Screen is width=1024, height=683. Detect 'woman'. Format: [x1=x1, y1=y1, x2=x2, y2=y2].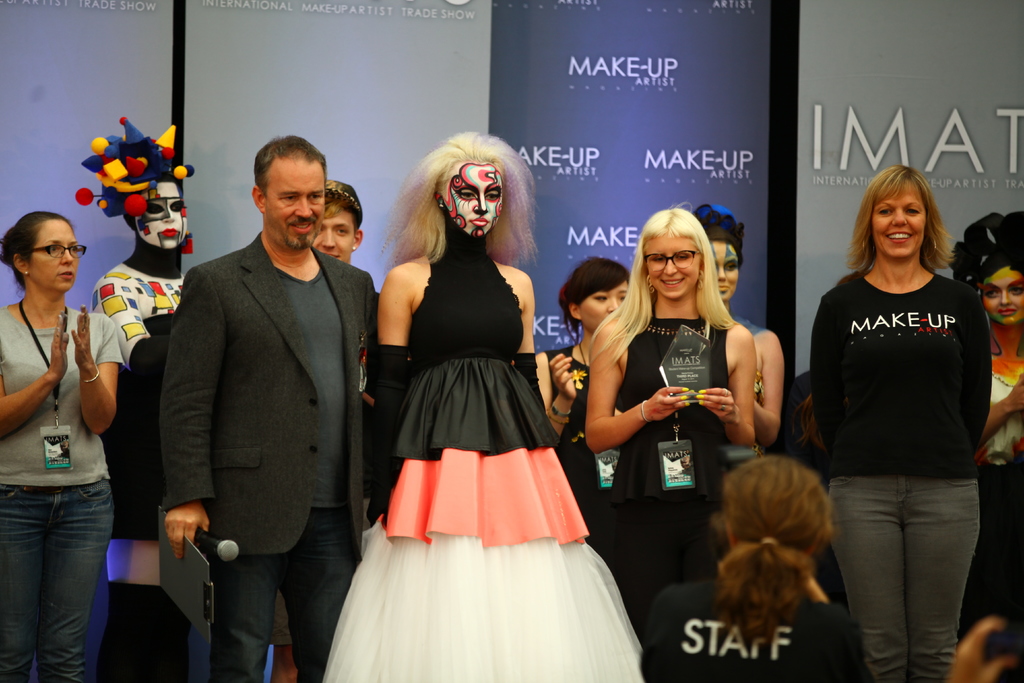
[x1=90, y1=168, x2=195, y2=682].
